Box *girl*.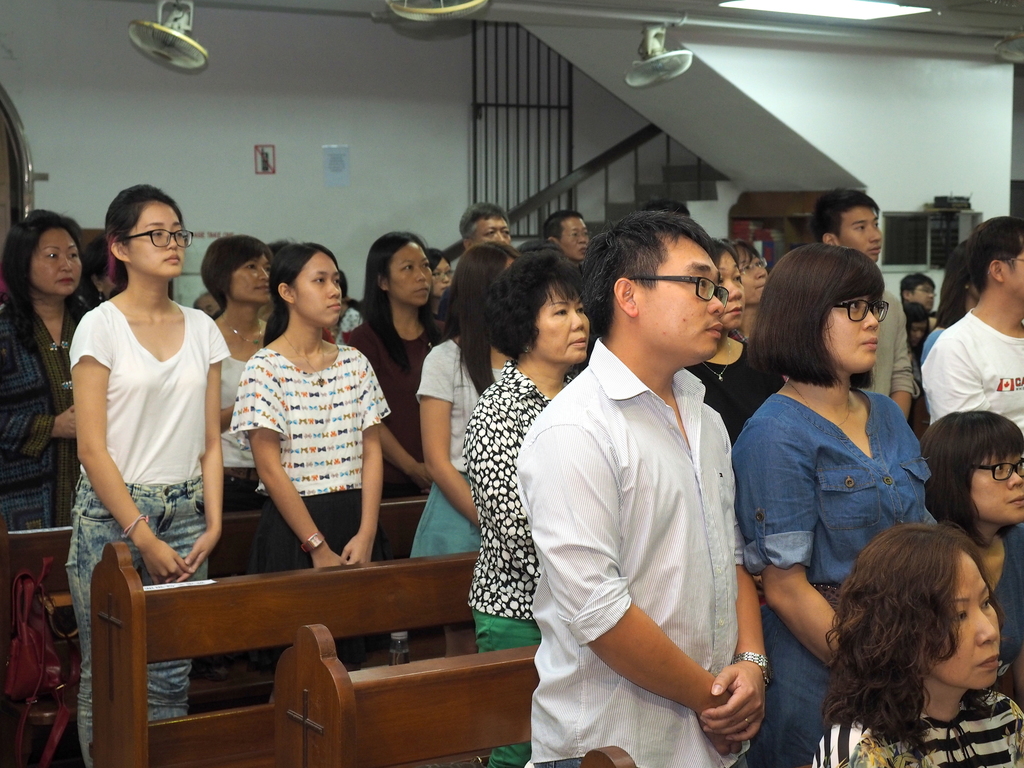
<bbox>730, 244, 935, 767</bbox>.
